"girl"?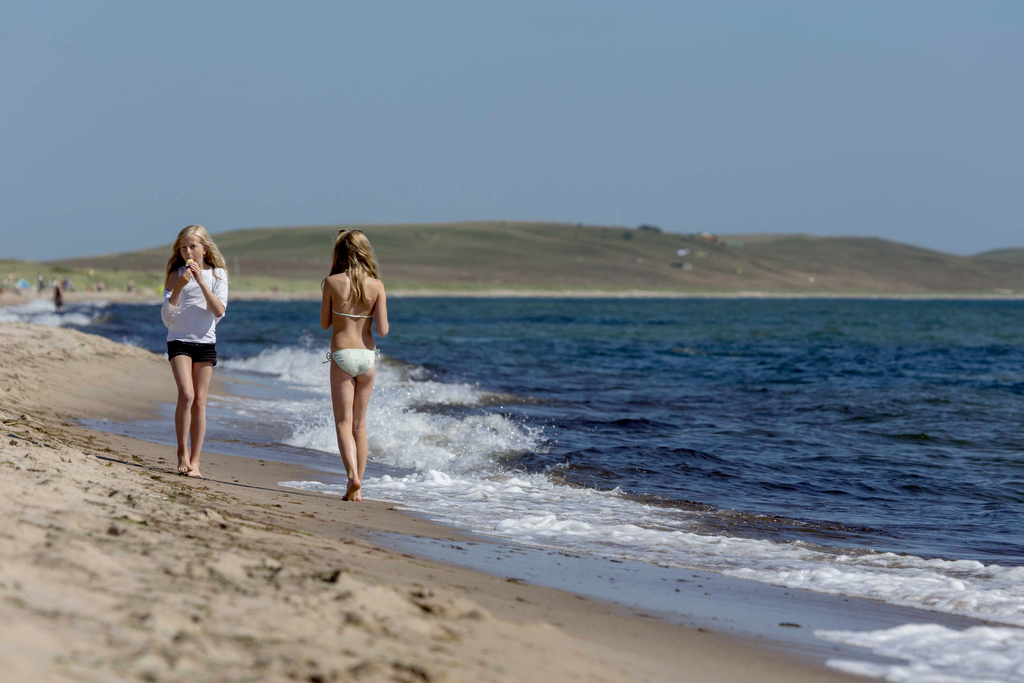
bbox=(321, 229, 389, 500)
